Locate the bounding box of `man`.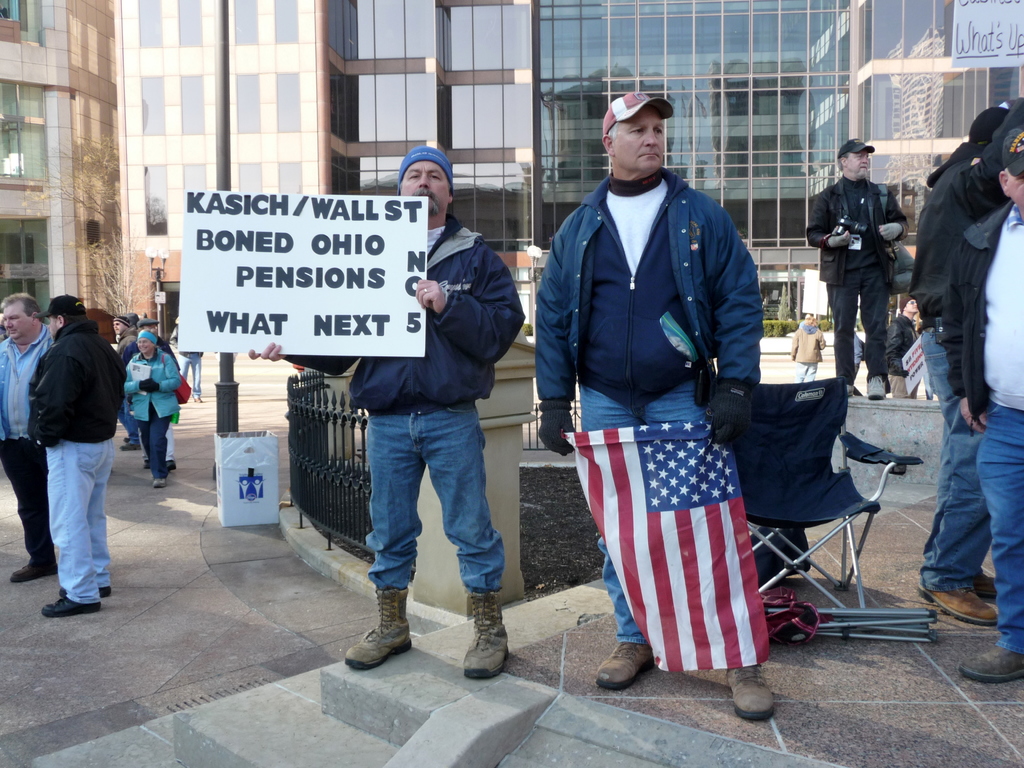
Bounding box: [123, 318, 179, 474].
